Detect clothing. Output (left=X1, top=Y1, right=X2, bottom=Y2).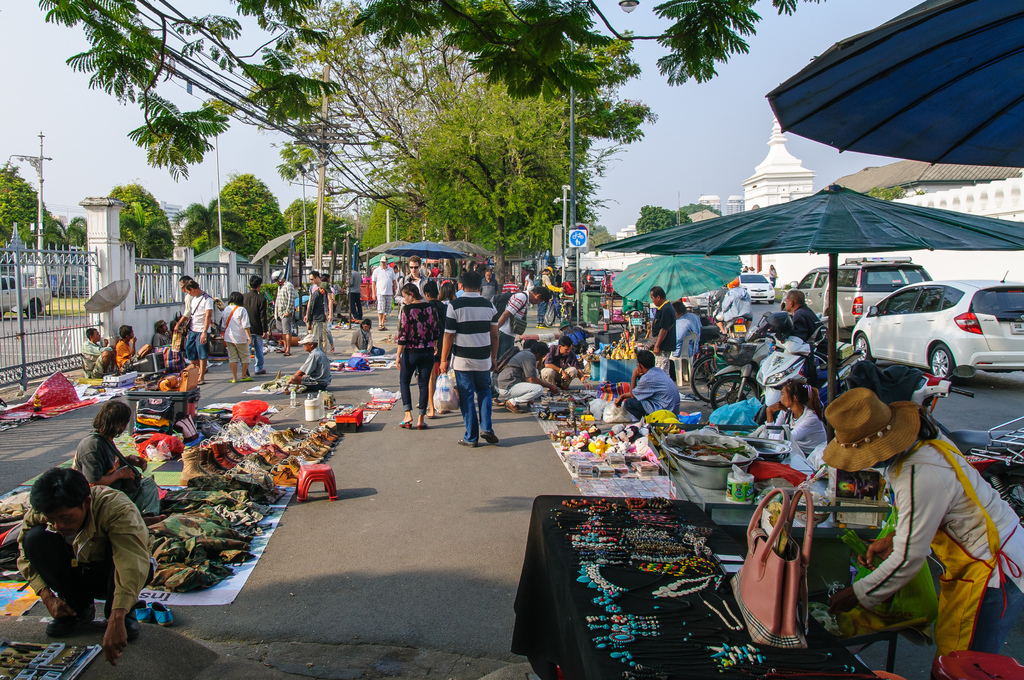
(left=188, top=286, right=218, bottom=365).
